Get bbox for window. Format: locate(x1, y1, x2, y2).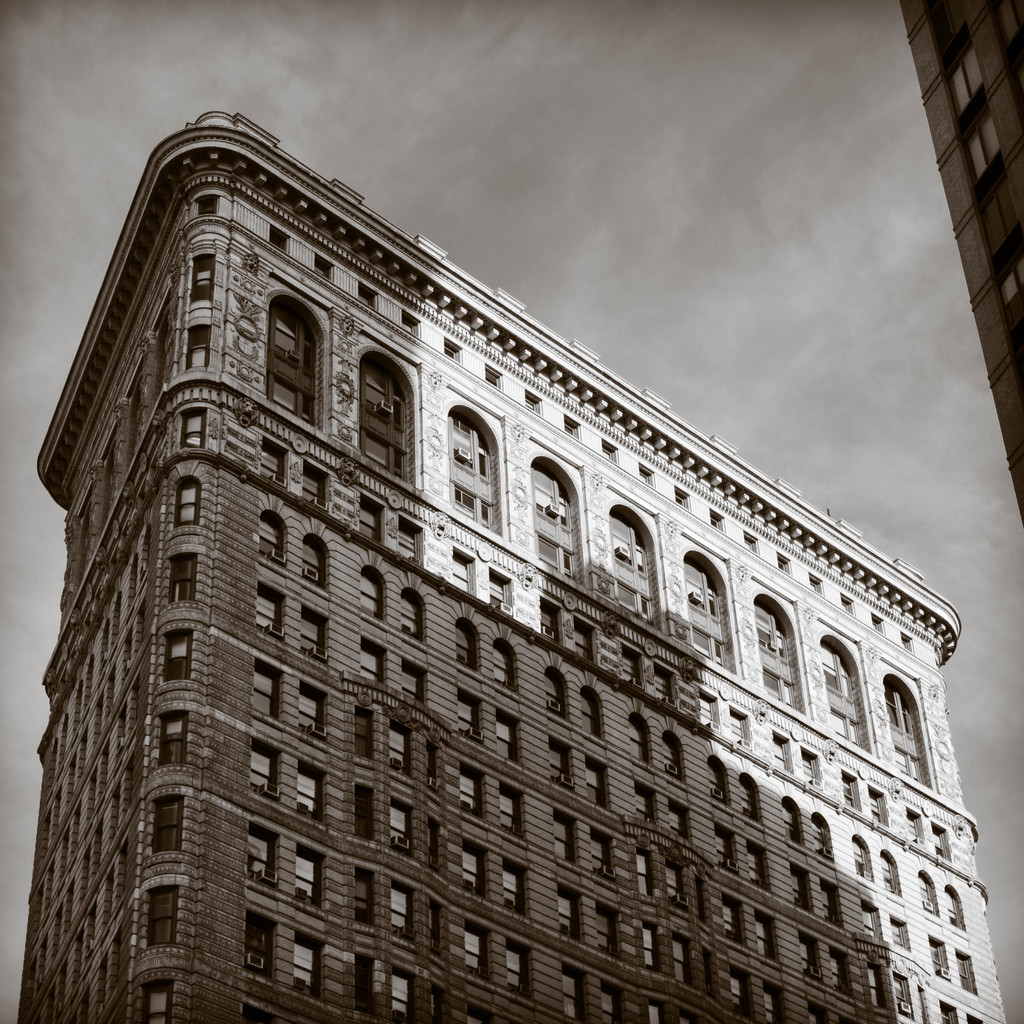
locate(414, 820, 452, 869).
